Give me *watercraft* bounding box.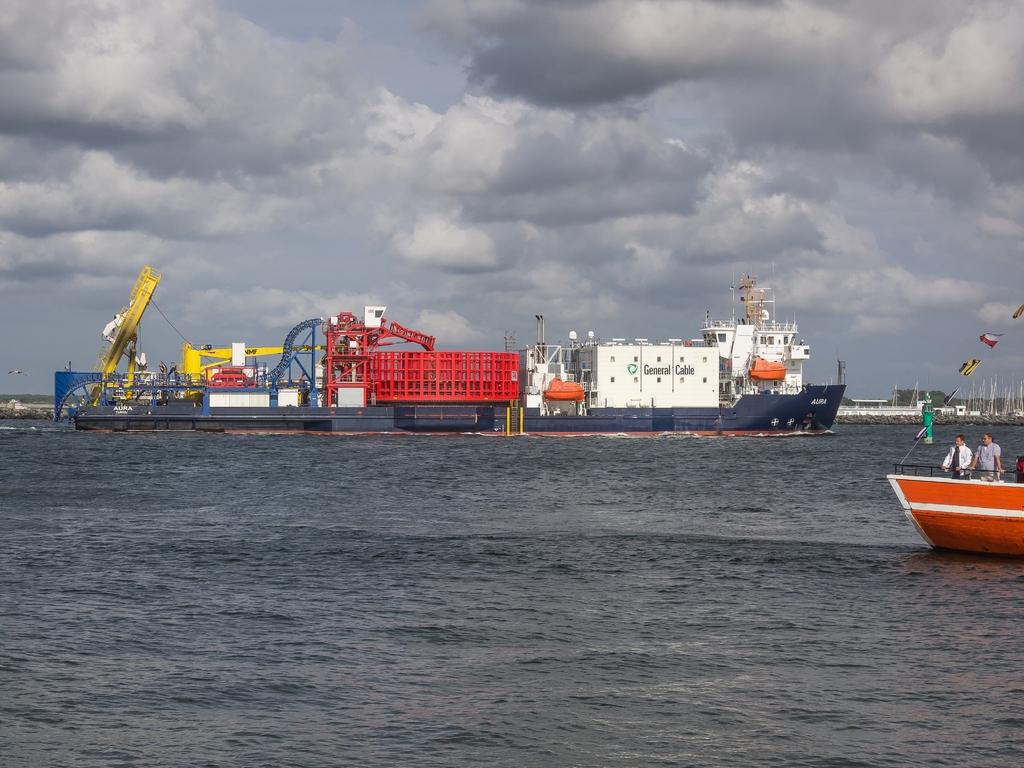
<box>79,281,886,429</box>.
